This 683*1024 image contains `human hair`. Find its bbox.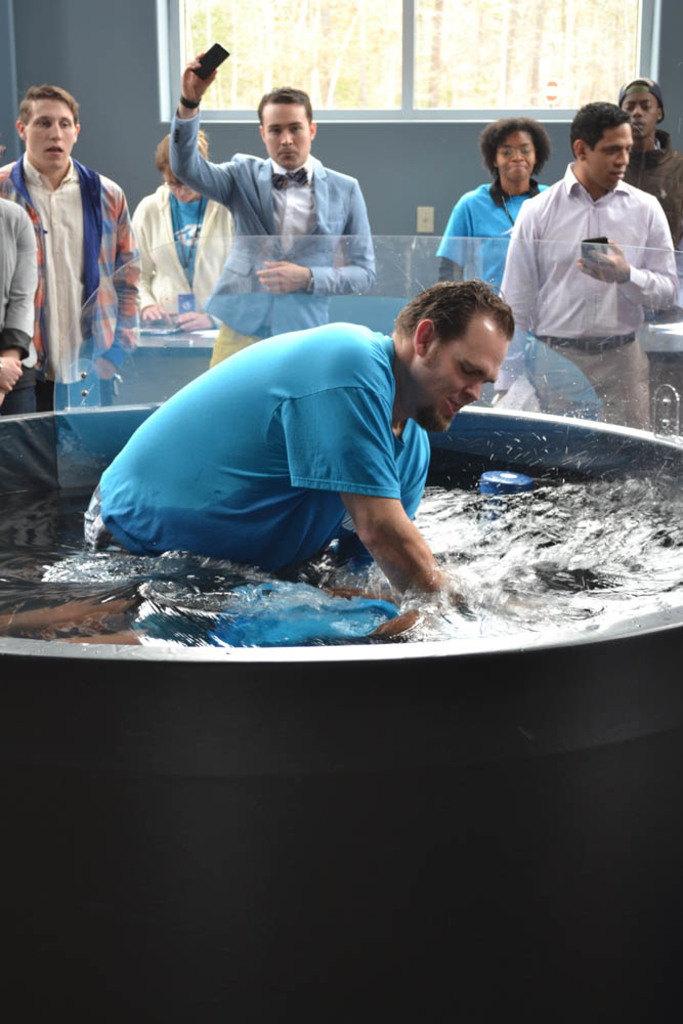
x1=153 y1=131 x2=211 y2=175.
